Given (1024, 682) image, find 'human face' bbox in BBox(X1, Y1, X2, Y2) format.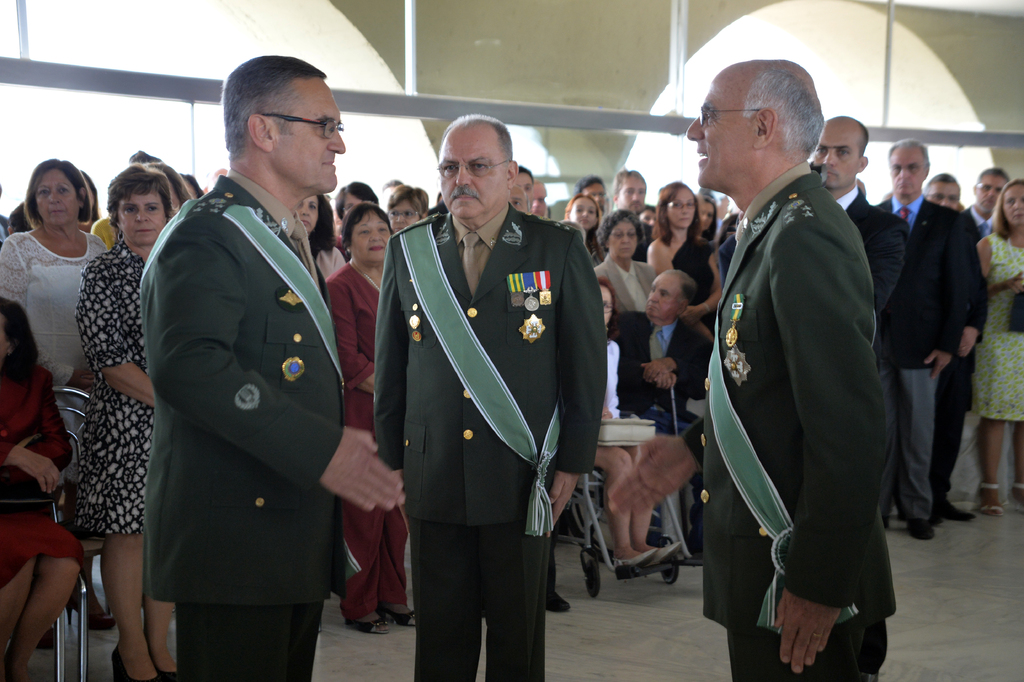
BBox(607, 221, 643, 258).
